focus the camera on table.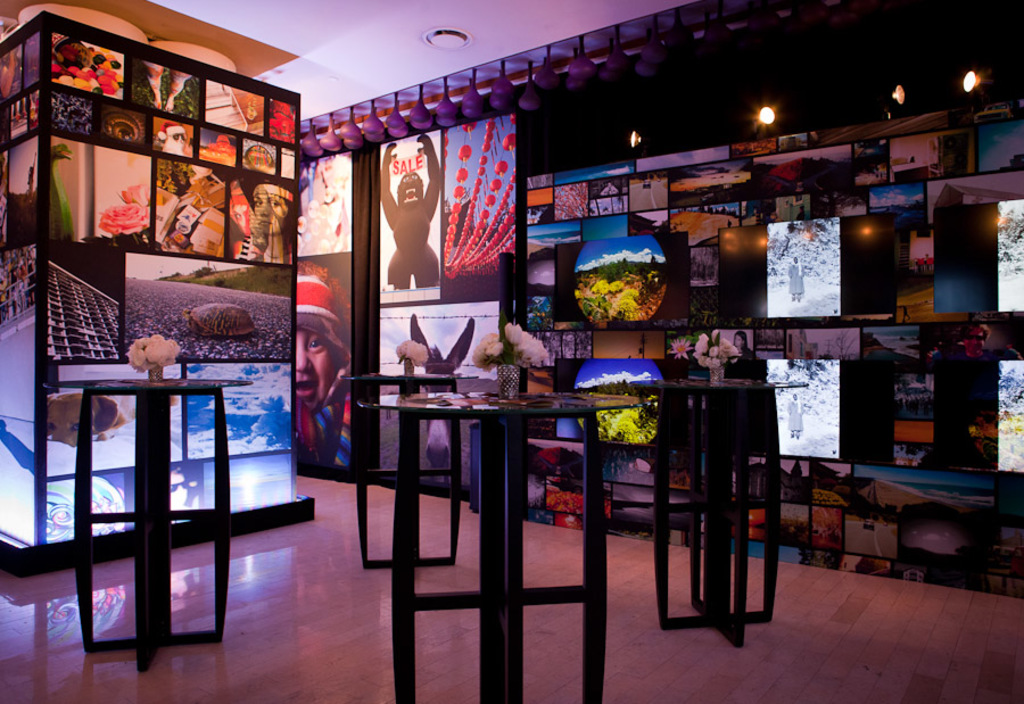
Focus region: box=[340, 366, 466, 579].
